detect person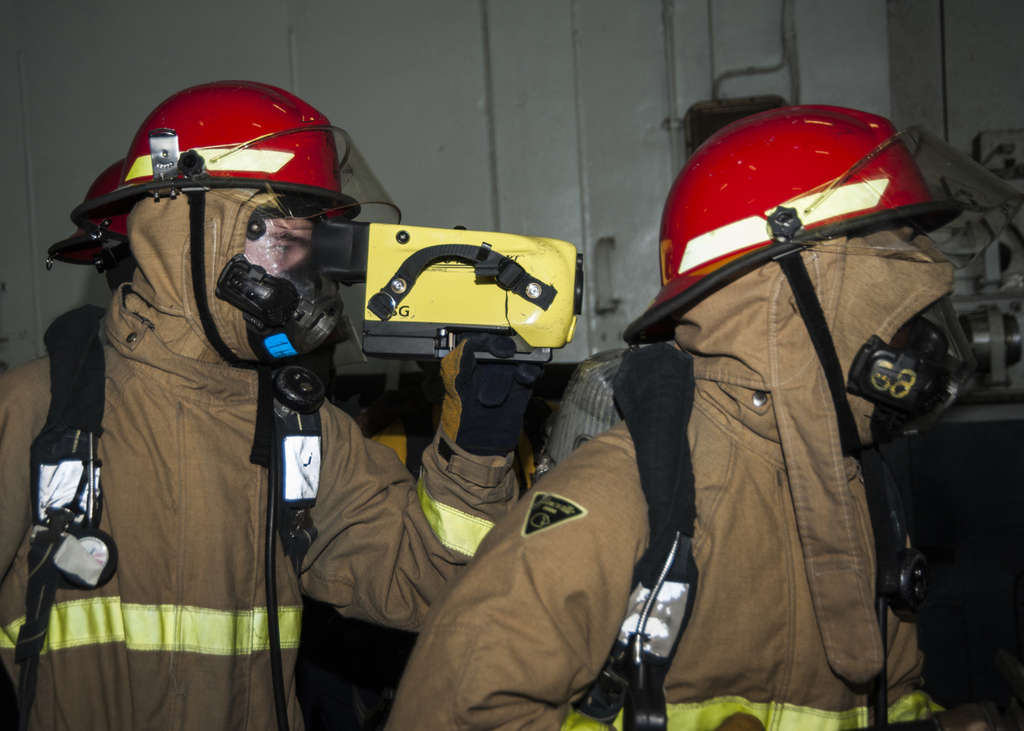
left=0, top=78, right=548, bottom=730
